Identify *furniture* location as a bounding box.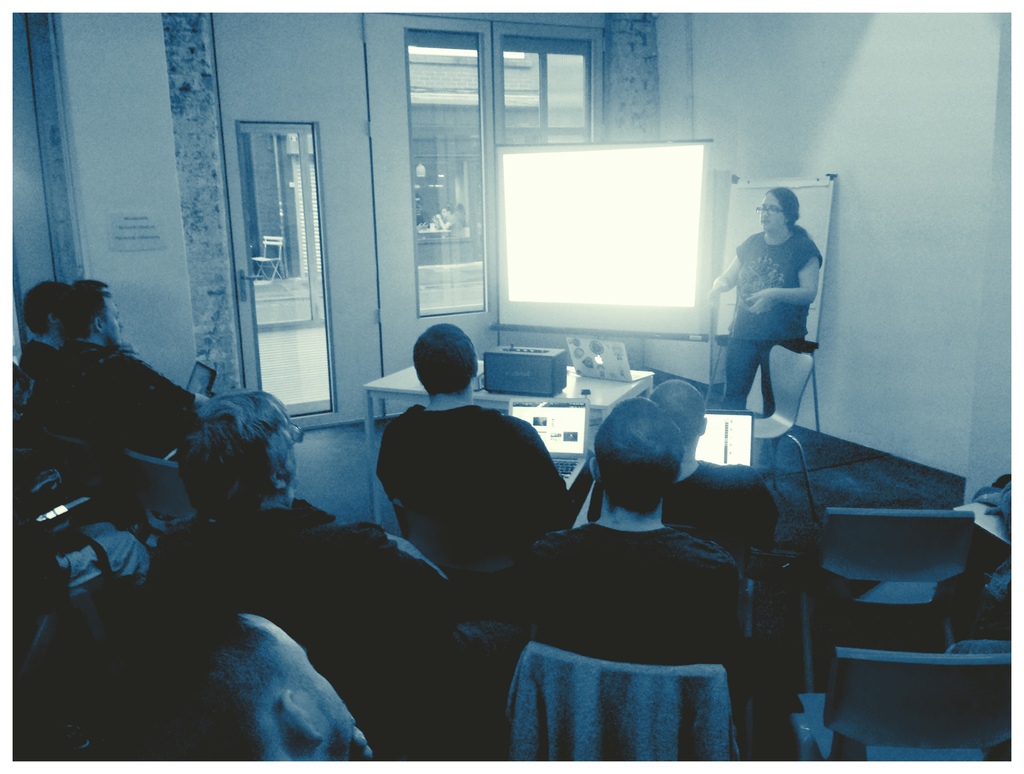
{"x1": 124, "y1": 447, "x2": 200, "y2": 555}.
